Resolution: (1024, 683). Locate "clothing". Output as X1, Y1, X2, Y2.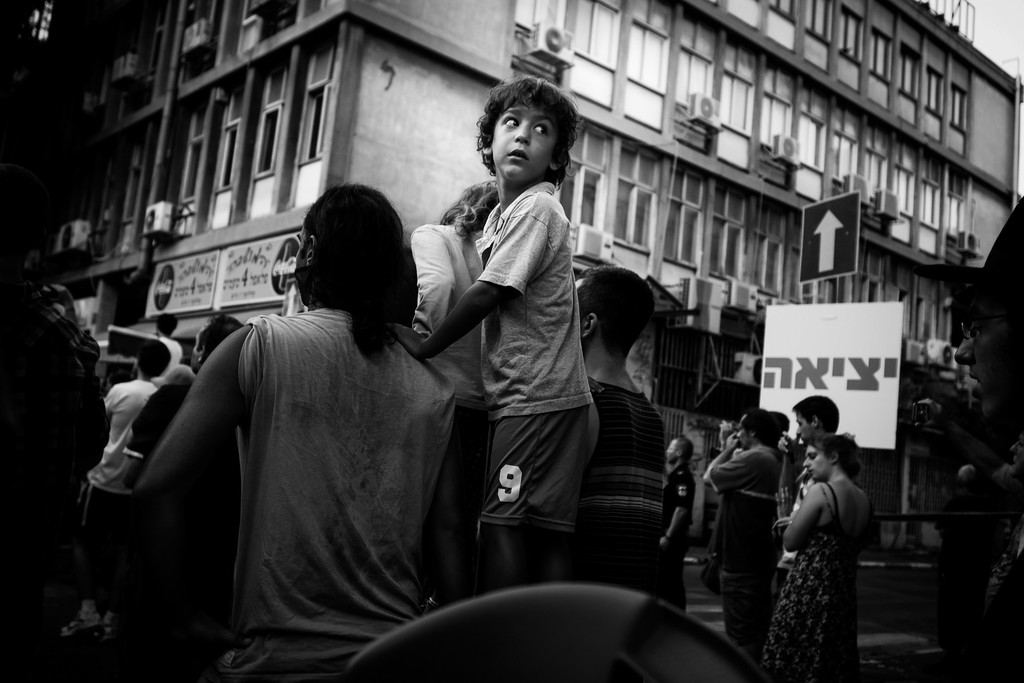
399, 218, 489, 423.
